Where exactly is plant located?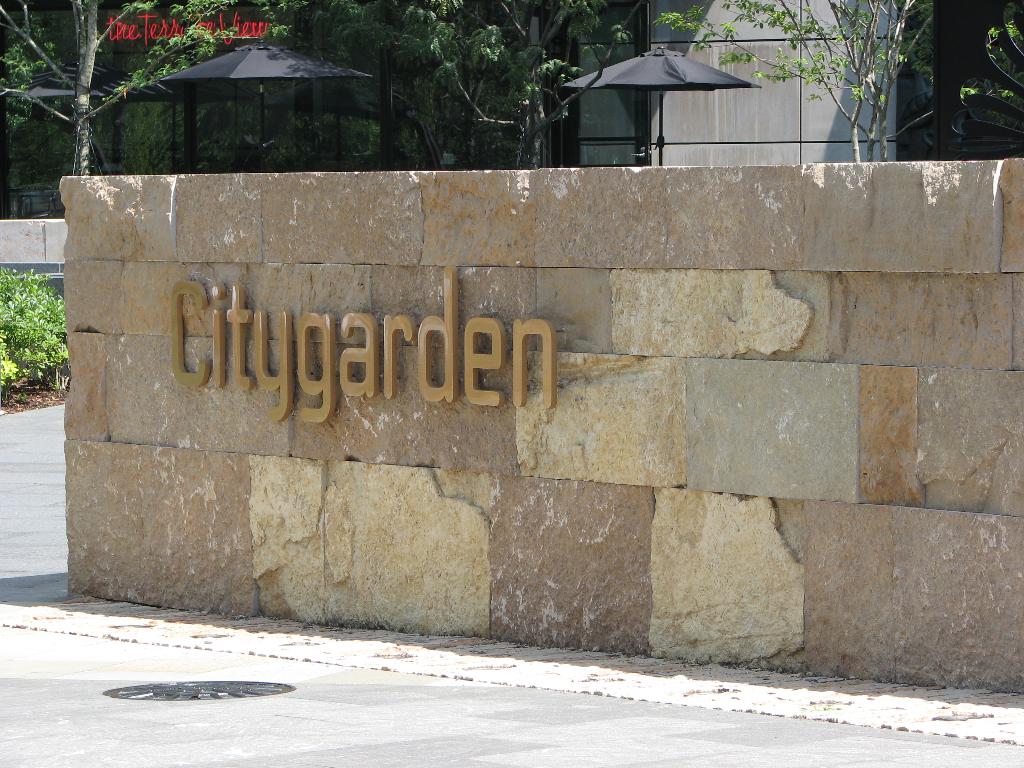
Its bounding box is 653:0:1023:164.
